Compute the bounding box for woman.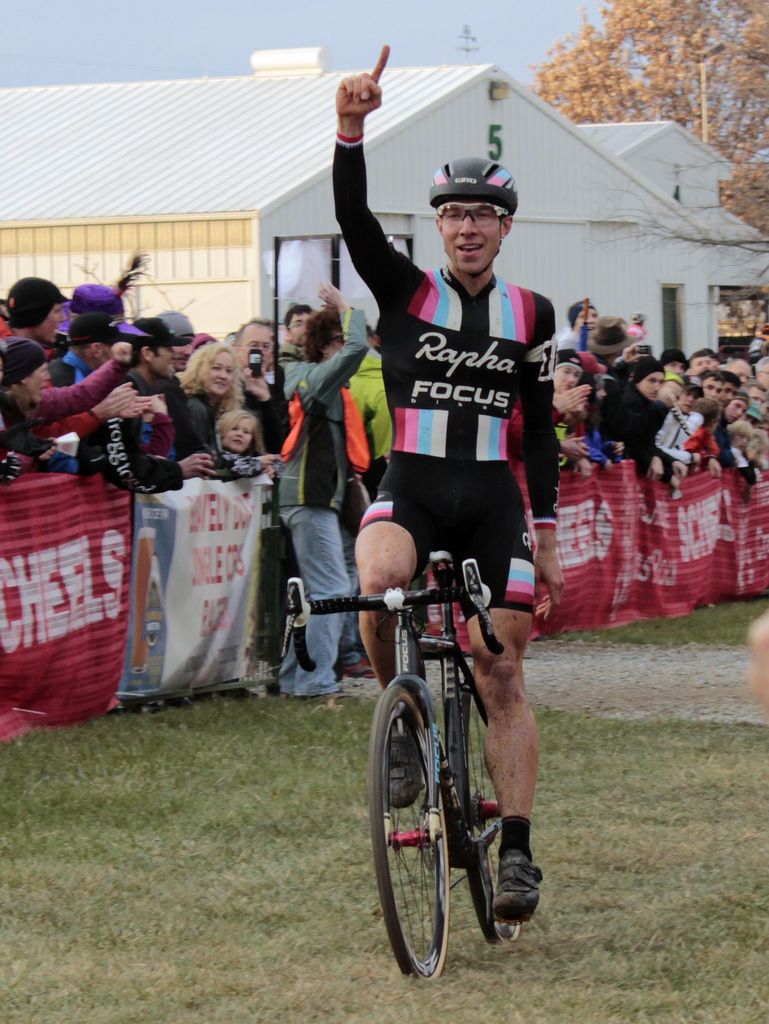
[590, 358, 672, 474].
